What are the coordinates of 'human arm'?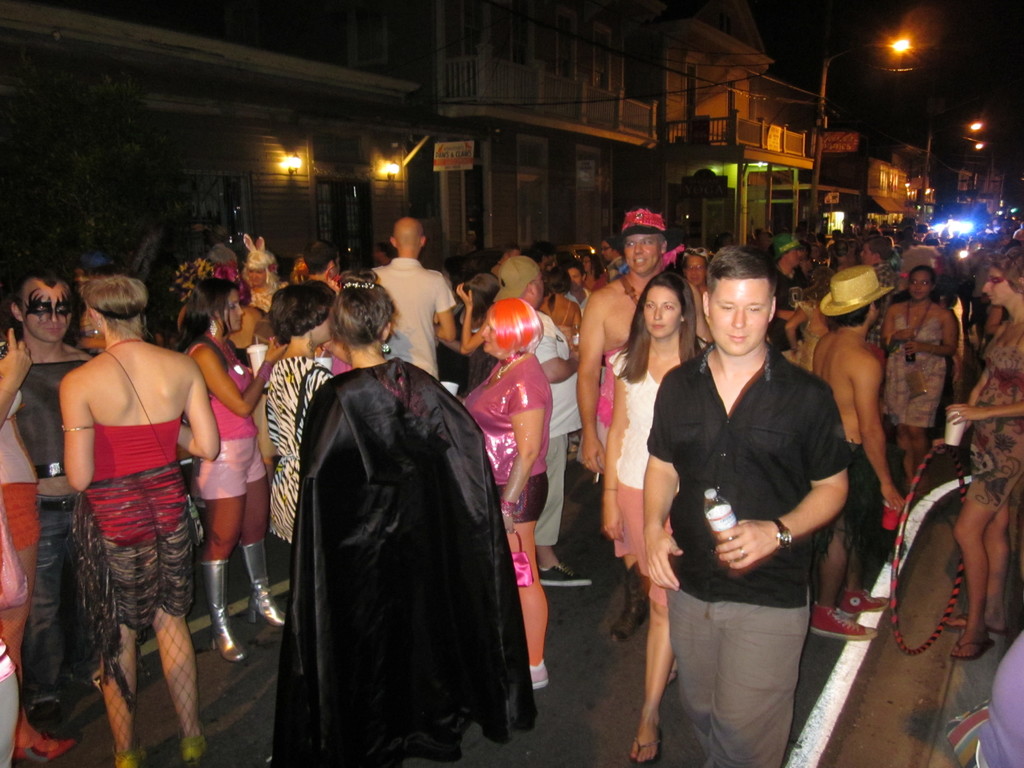
<box>65,367,97,492</box>.
